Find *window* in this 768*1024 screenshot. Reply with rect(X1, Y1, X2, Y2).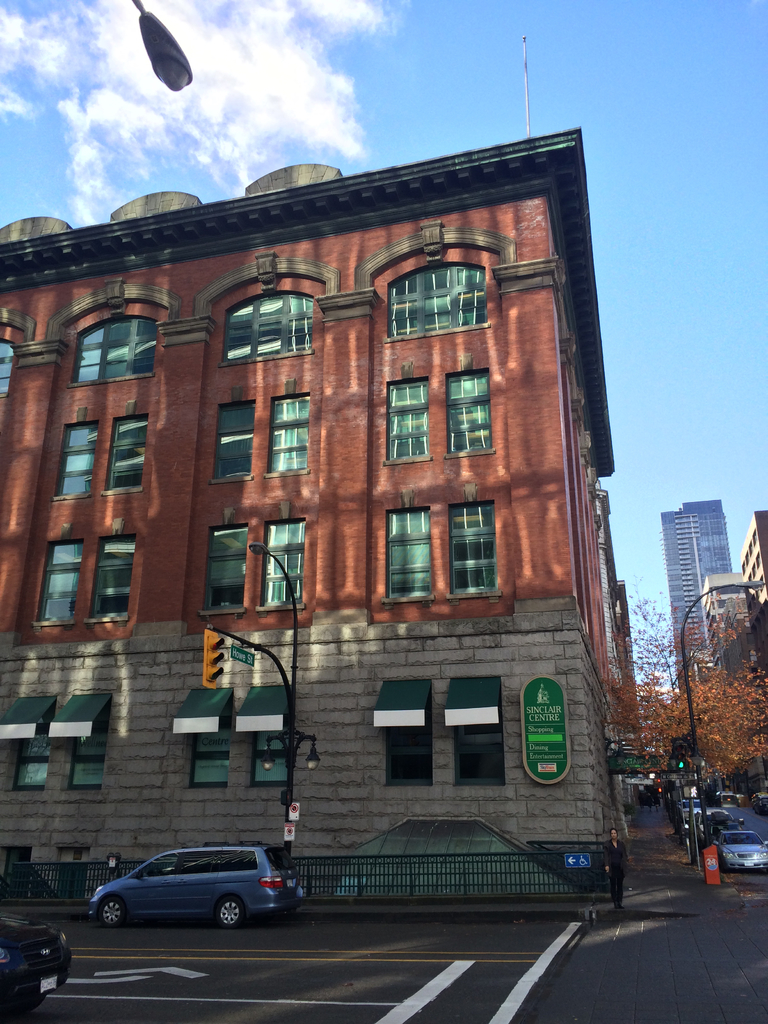
rect(212, 397, 255, 481).
